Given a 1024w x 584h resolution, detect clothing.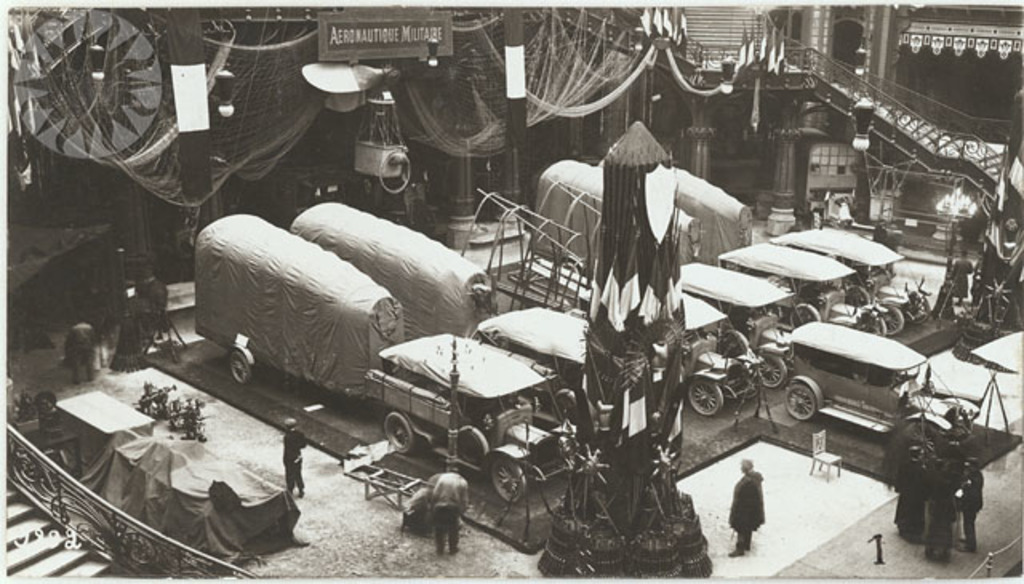
box(64, 325, 93, 386).
